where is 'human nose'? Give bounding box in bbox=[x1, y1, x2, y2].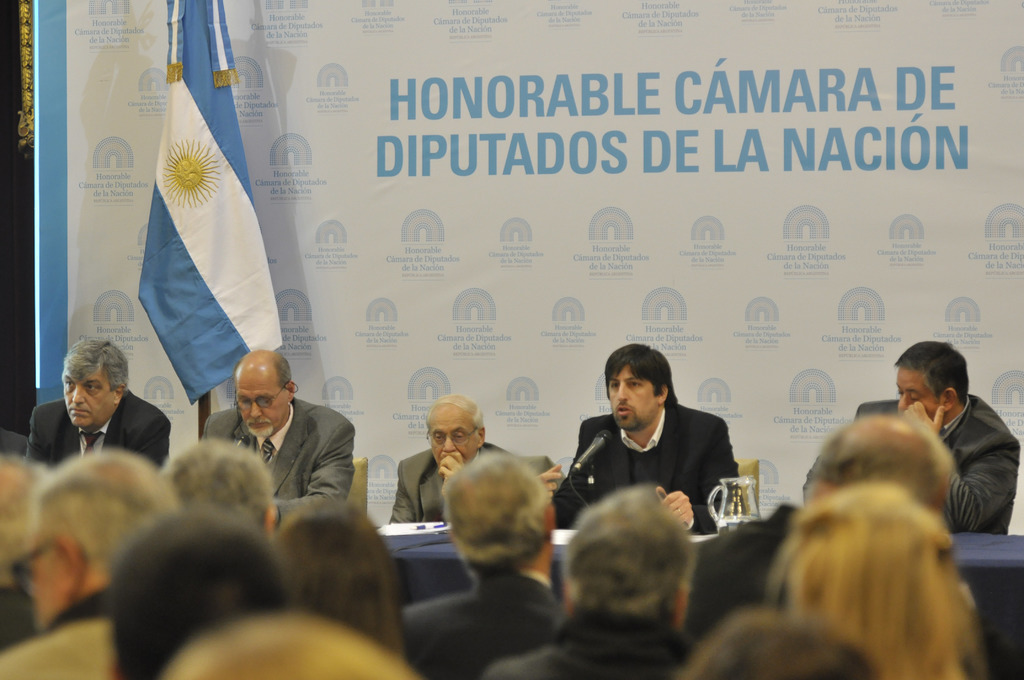
bbox=[615, 382, 628, 404].
